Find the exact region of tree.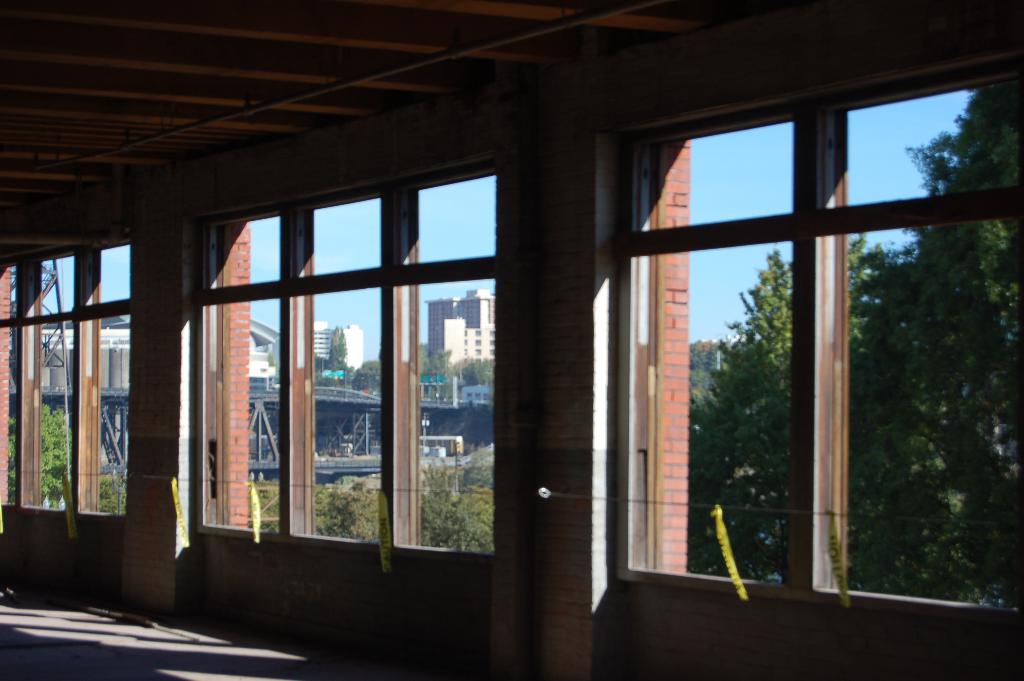
Exact region: x1=311 y1=469 x2=394 y2=544.
